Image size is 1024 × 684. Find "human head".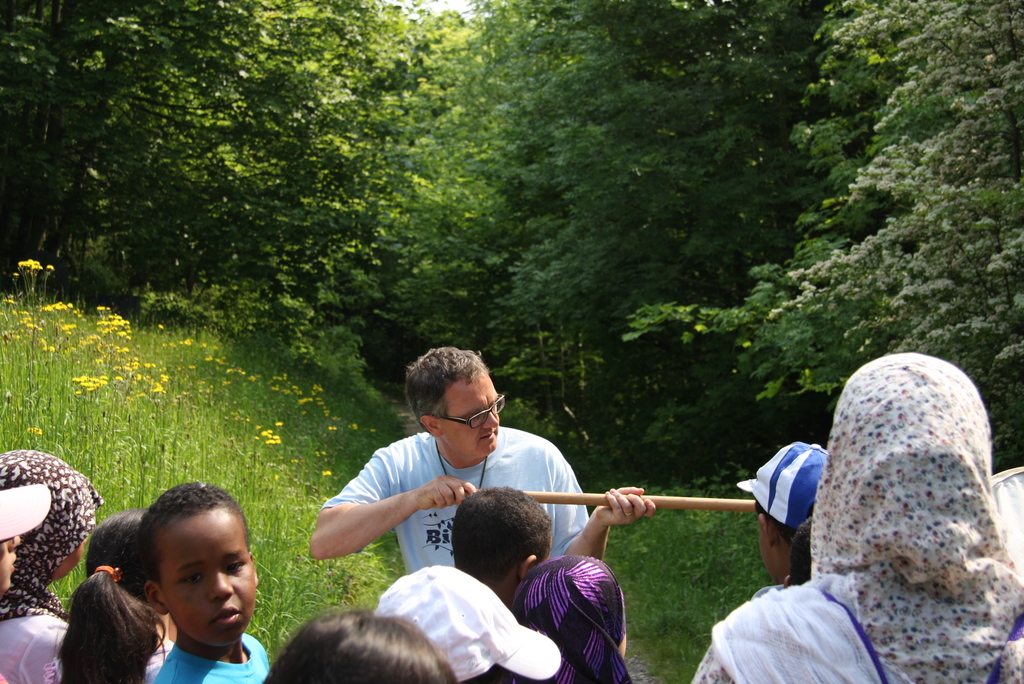
pyautogui.locateOnScreen(122, 496, 252, 651).
